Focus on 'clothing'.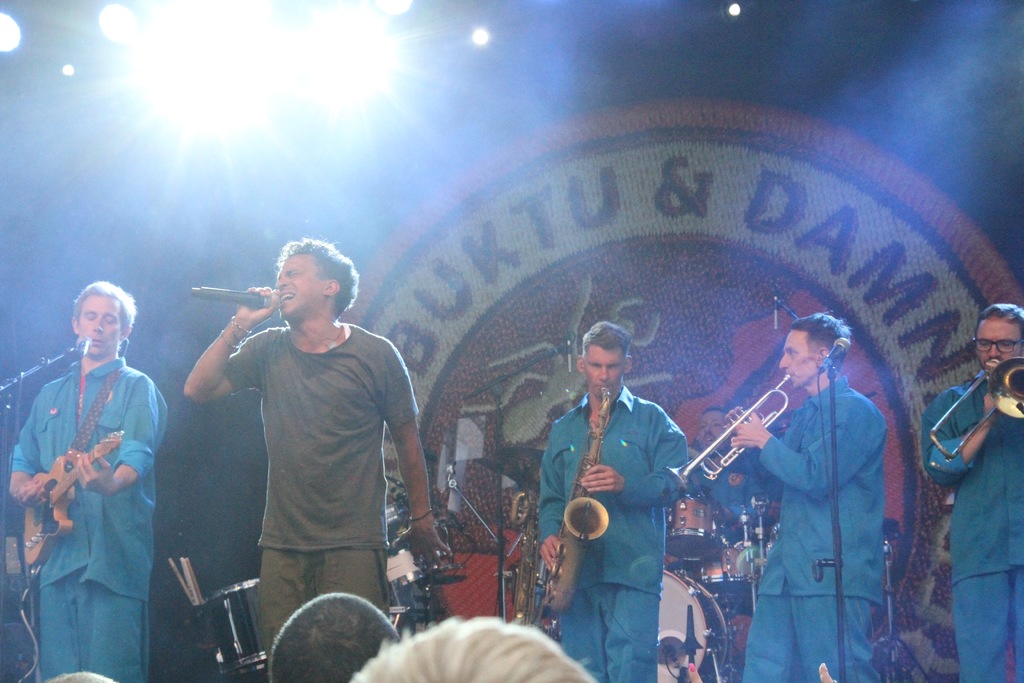
Focused at (left=18, top=338, right=157, bottom=648).
